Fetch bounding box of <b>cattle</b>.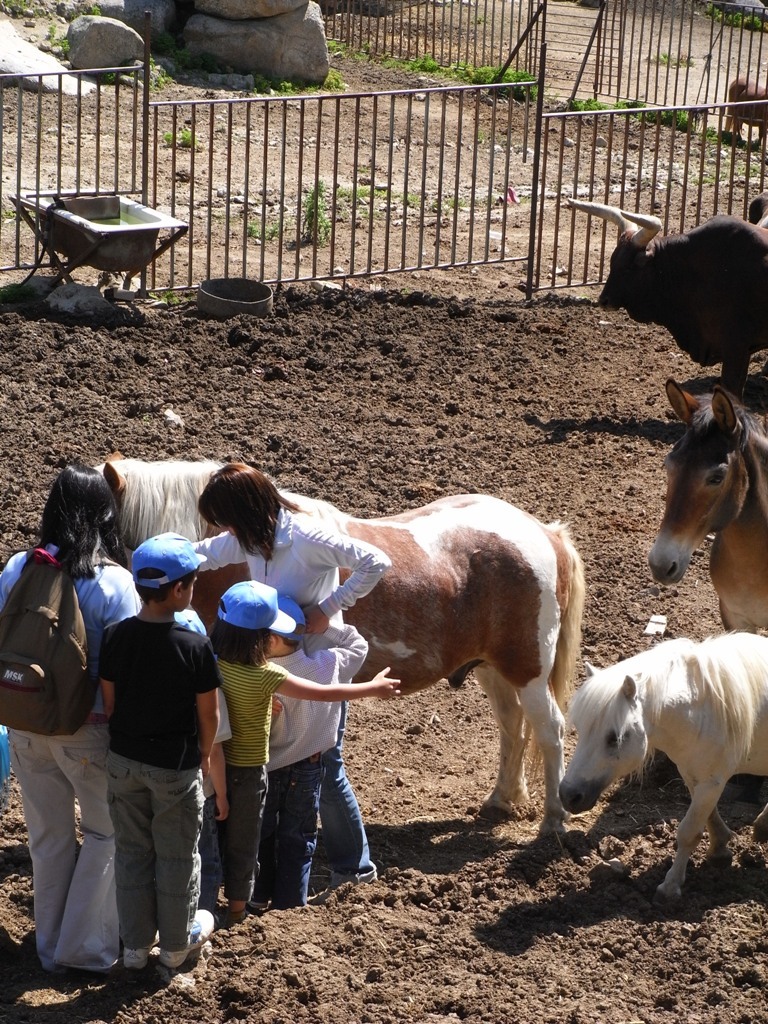
Bbox: <box>720,72,767,150</box>.
